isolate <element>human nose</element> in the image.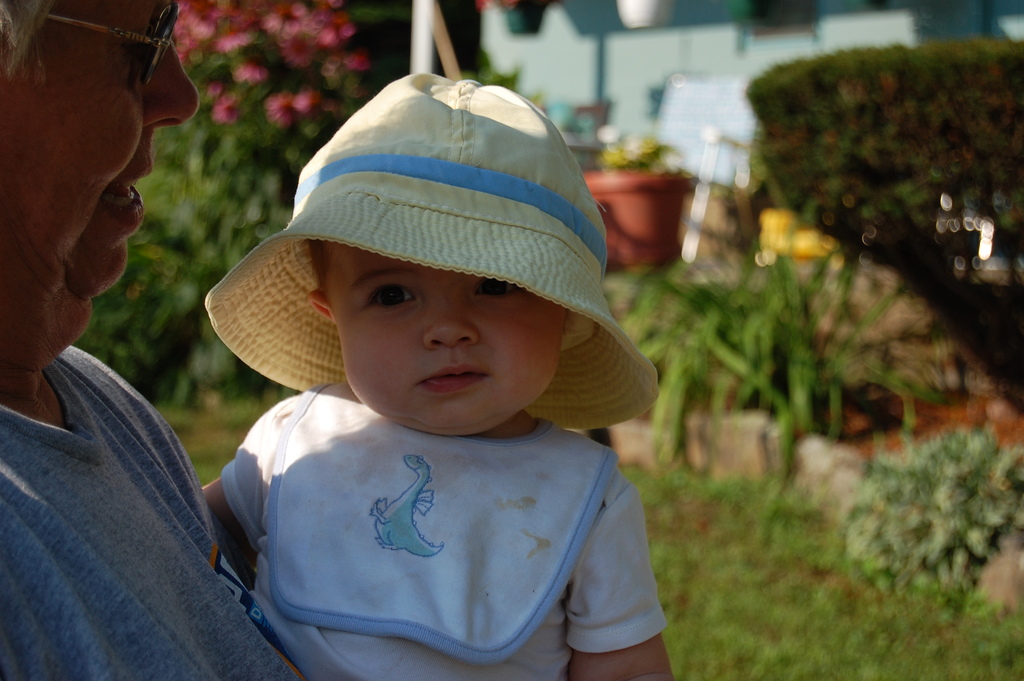
Isolated region: bbox(145, 38, 199, 126).
